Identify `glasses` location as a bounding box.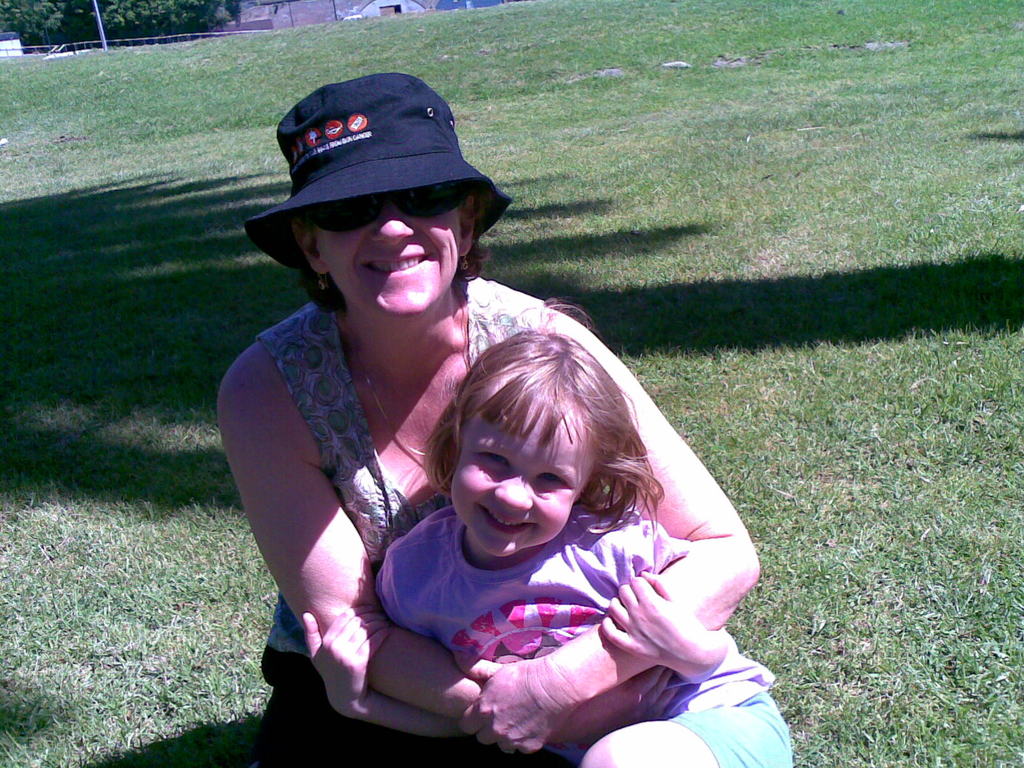
<box>296,181,482,228</box>.
